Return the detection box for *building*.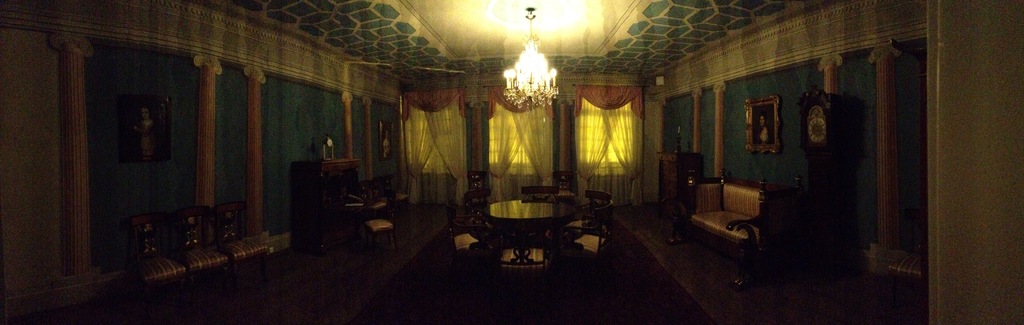
0:0:1023:324.
